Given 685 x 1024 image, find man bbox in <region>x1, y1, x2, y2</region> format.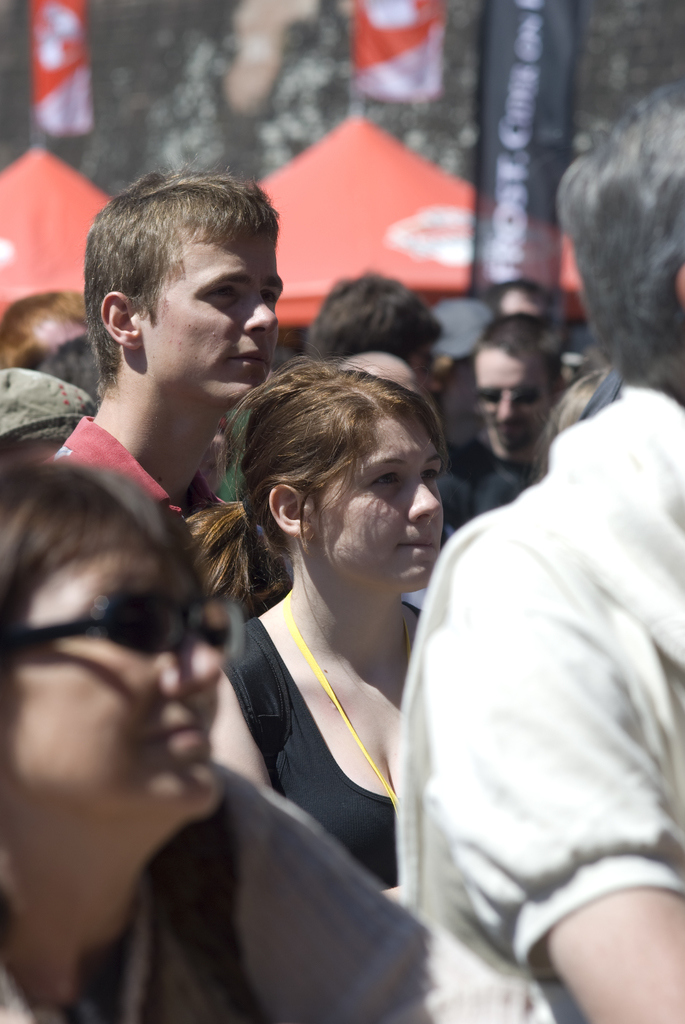
<region>0, 287, 86, 364</region>.
